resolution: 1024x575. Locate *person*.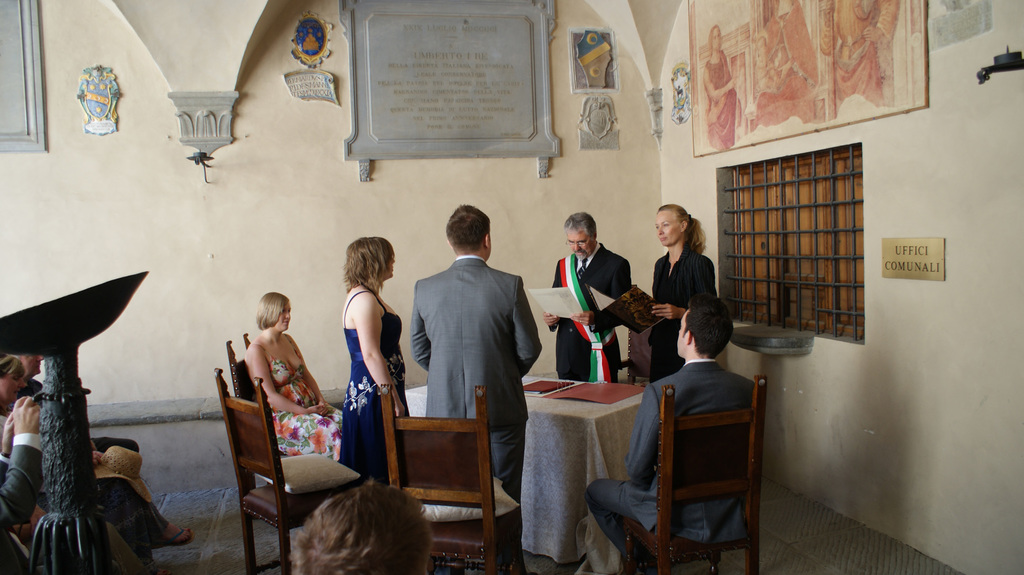
700 25 744 150.
